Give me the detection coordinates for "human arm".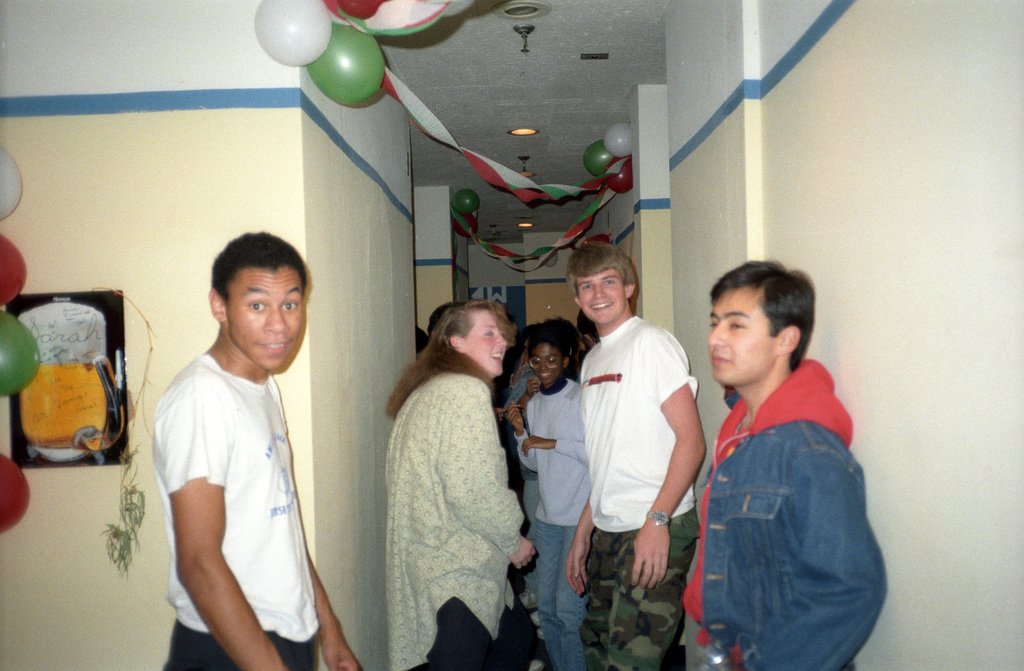
detection(442, 380, 552, 580).
